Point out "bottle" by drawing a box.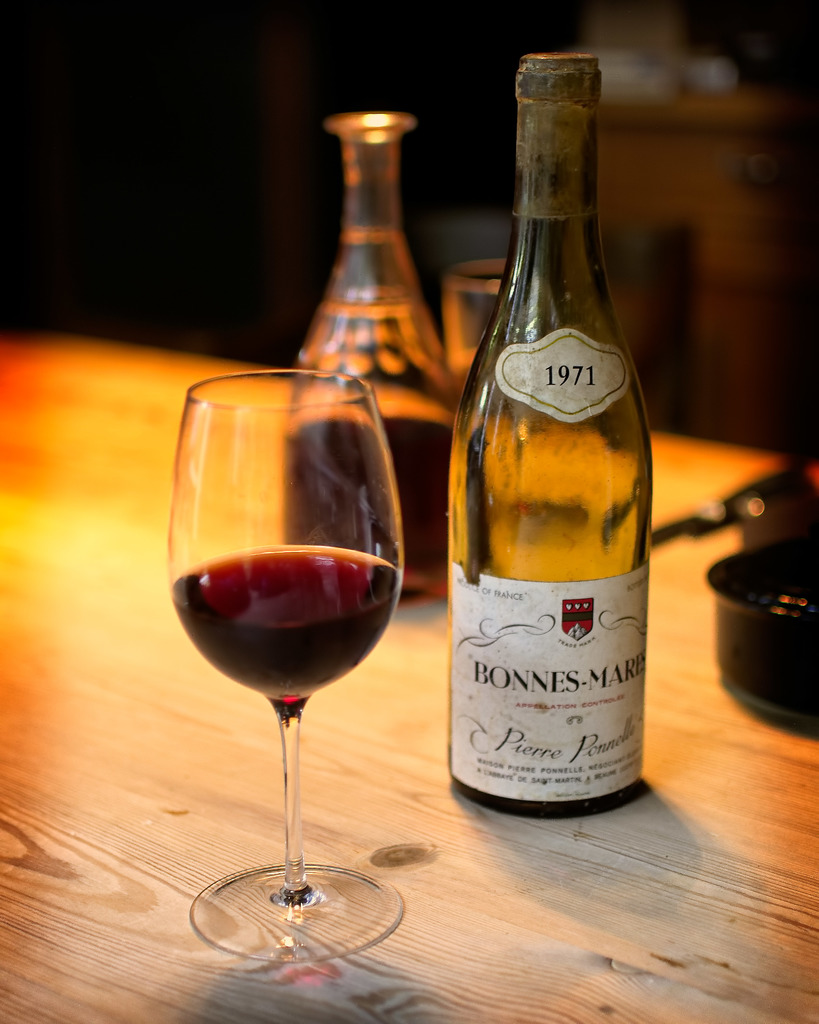
(279, 106, 484, 612).
